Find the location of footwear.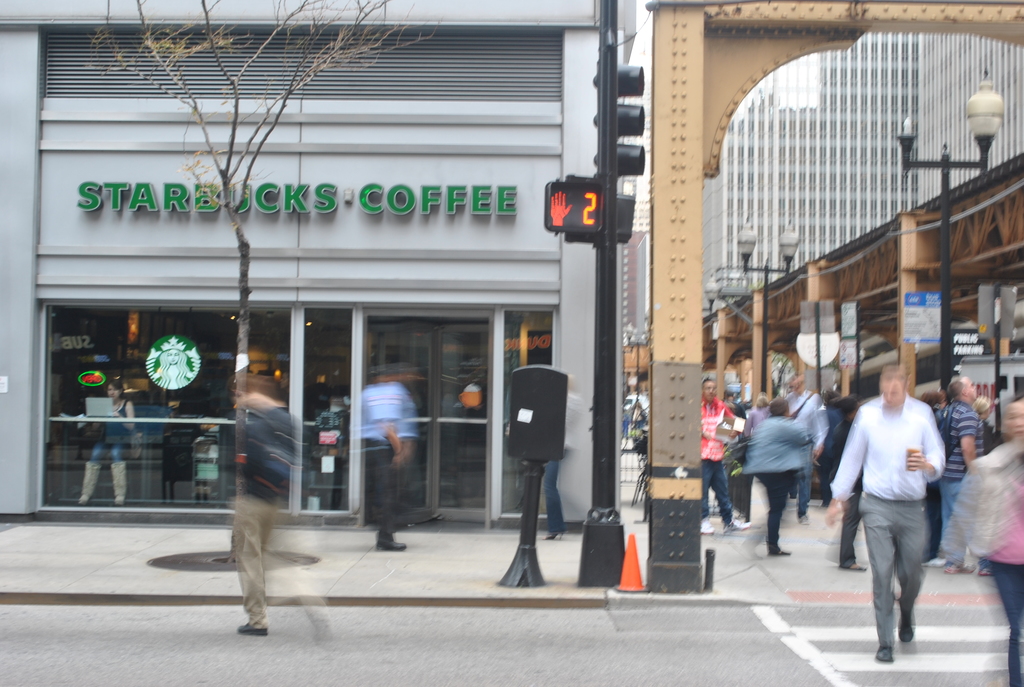
Location: 544,532,566,542.
